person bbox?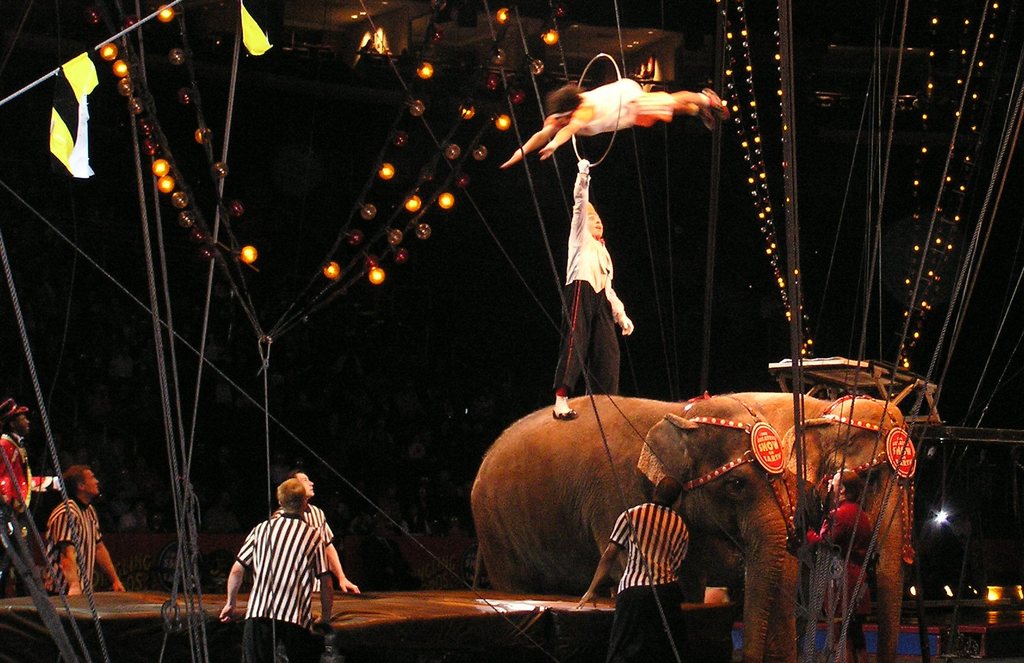
148/507/166/537
